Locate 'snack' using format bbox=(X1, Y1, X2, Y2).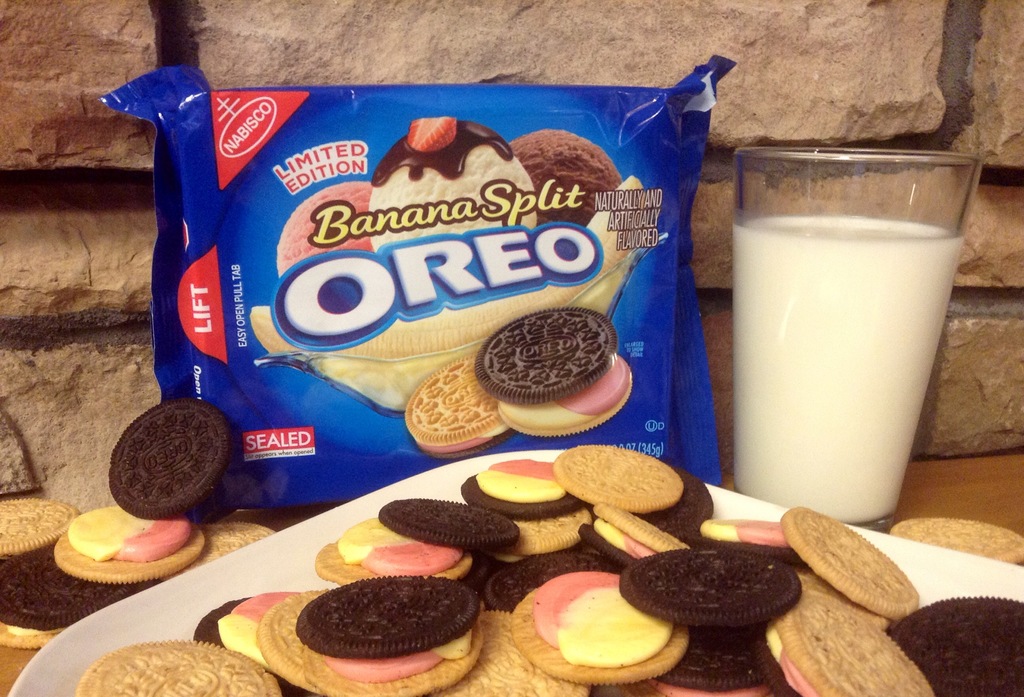
bbox=(886, 521, 1023, 568).
